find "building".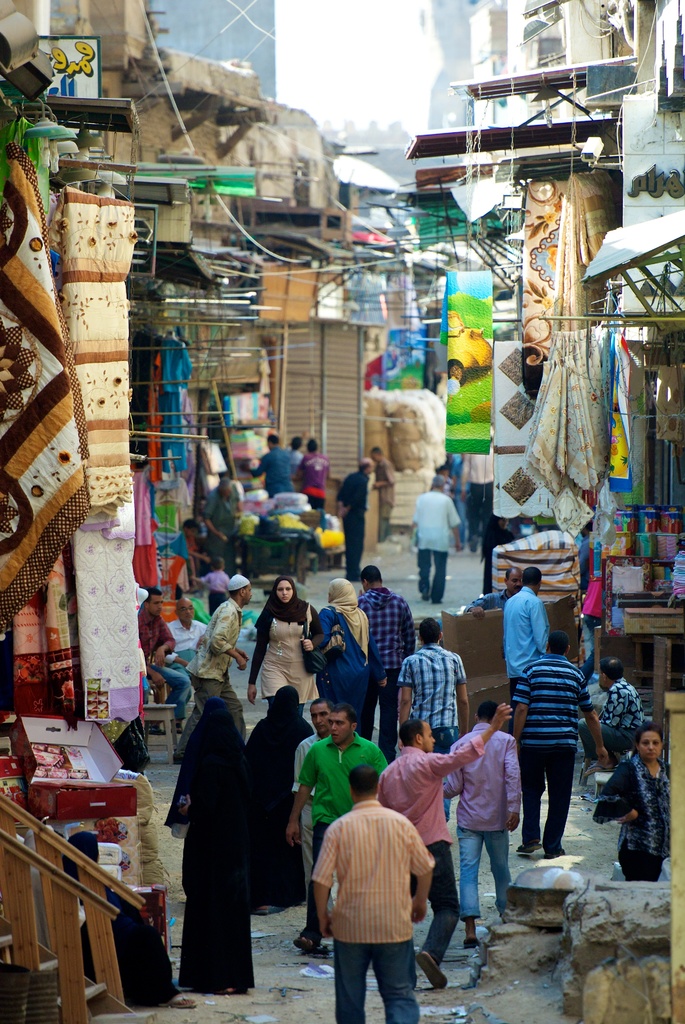
region(429, 0, 684, 131).
